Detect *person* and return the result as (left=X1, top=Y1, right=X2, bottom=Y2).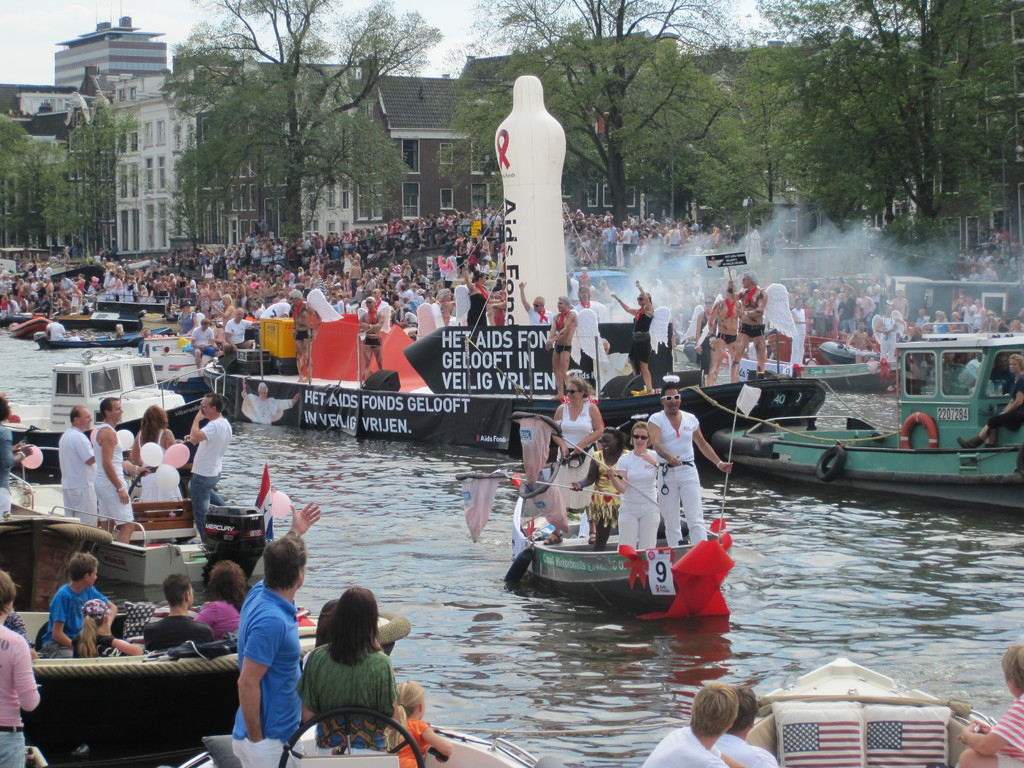
(left=789, top=294, right=810, bottom=361).
